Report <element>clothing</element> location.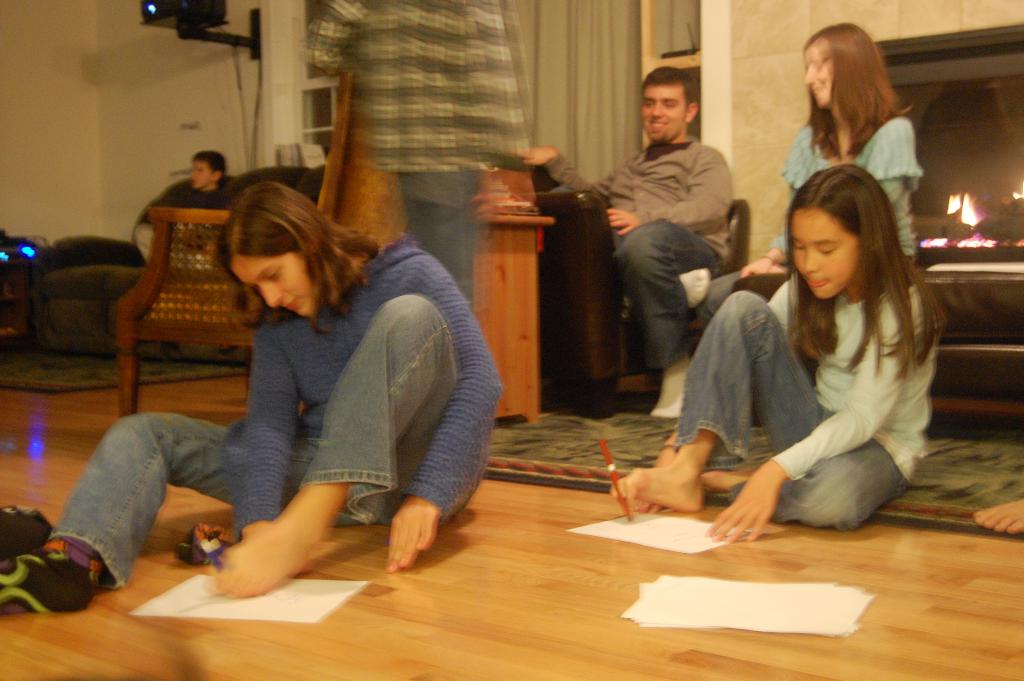
Report: <region>396, 166, 481, 308</region>.
